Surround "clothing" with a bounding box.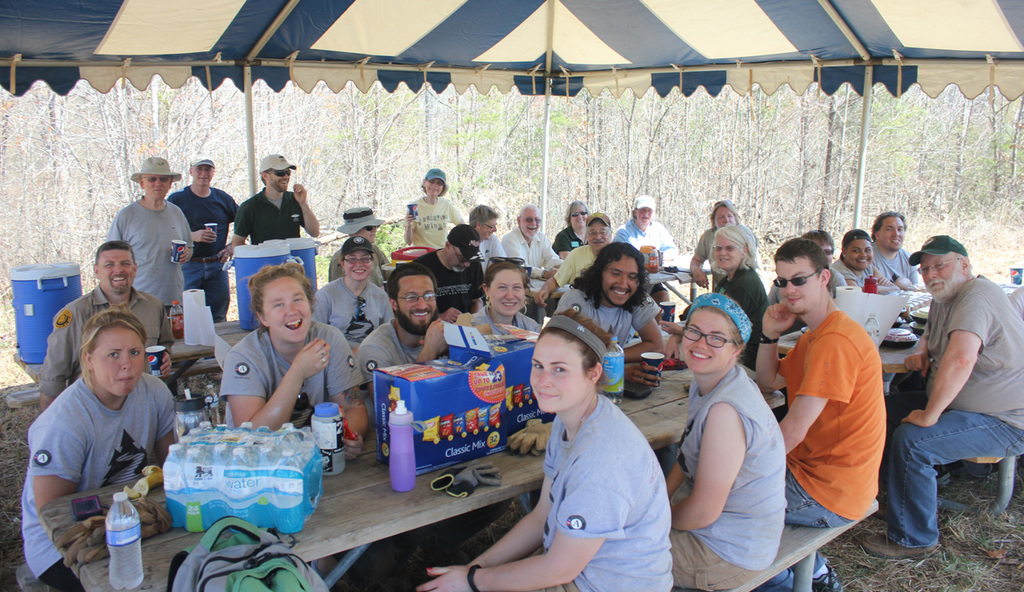
BBox(549, 243, 589, 287).
